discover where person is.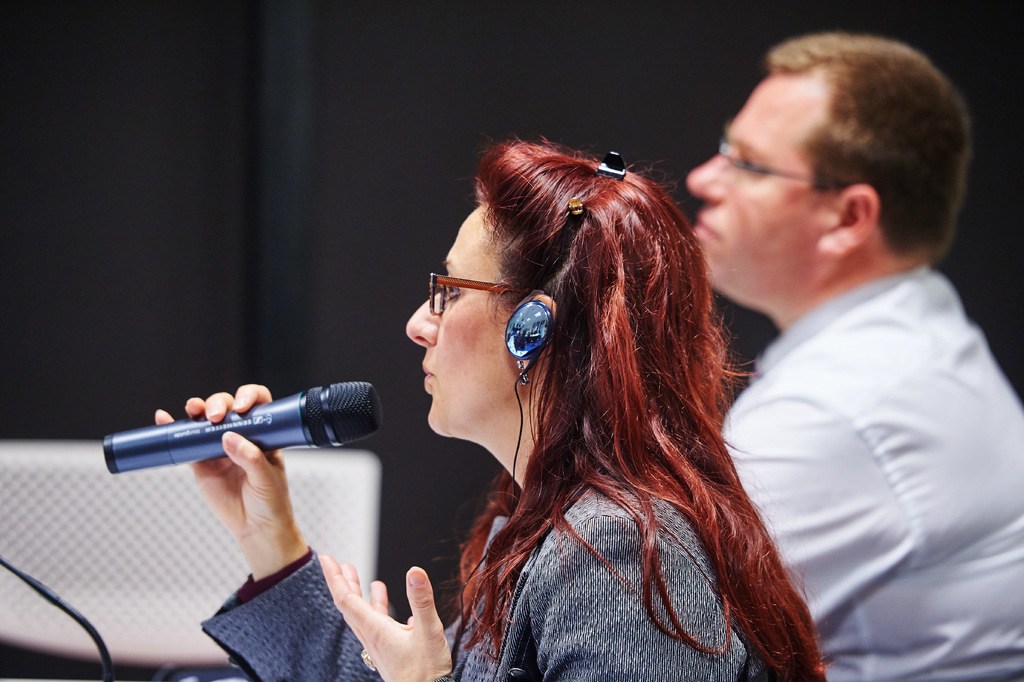
Discovered at [left=153, top=130, right=836, bottom=681].
